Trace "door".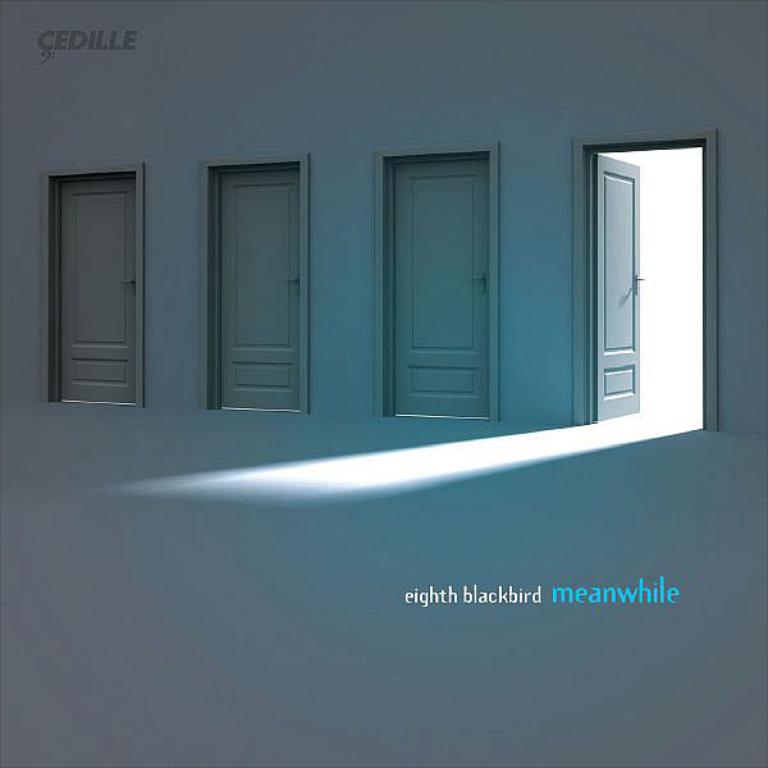
Traced to locate(376, 143, 499, 420).
